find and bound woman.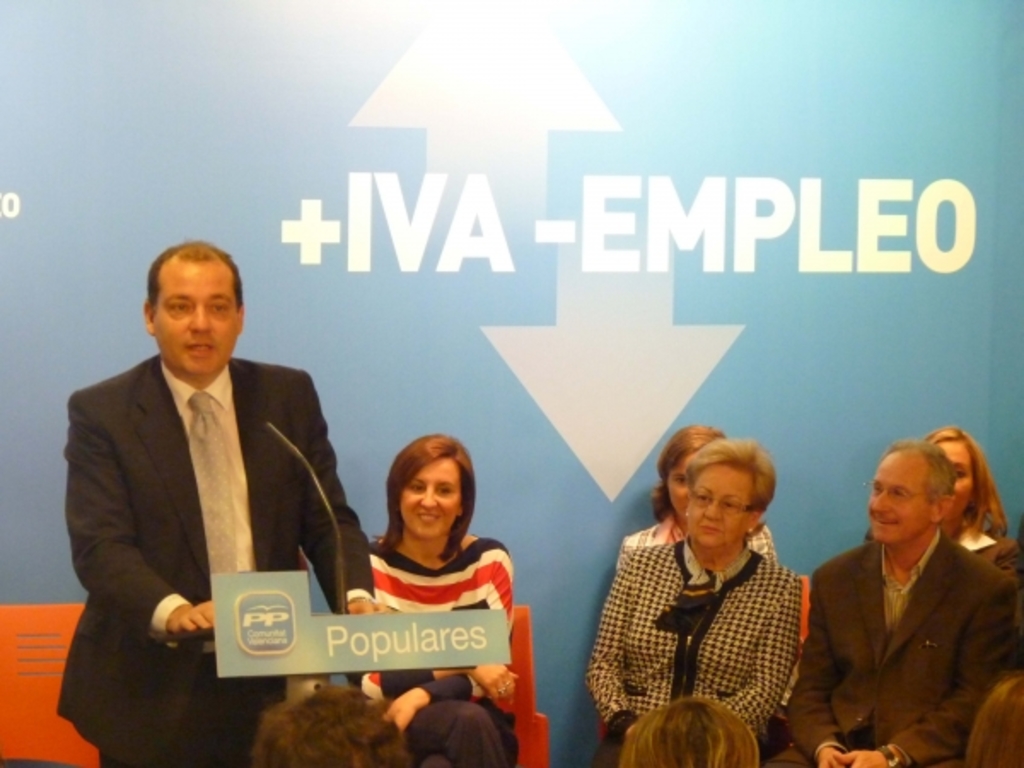
Bound: BBox(587, 433, 807, 765).
